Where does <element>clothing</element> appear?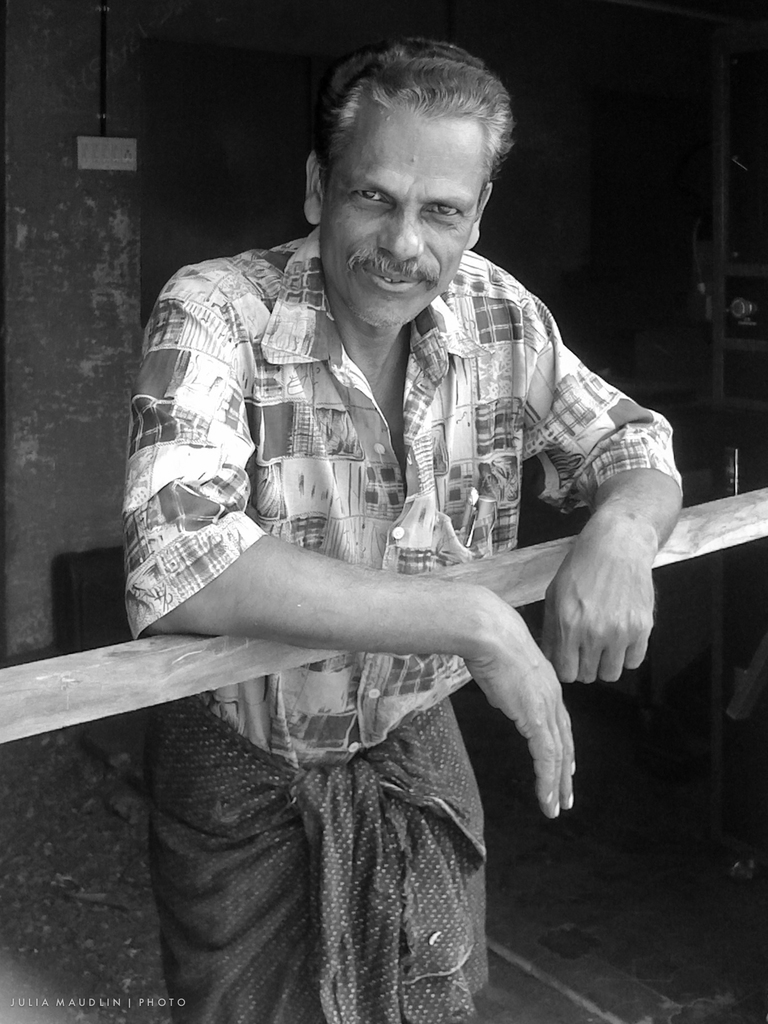
Appears at Rect(79, 176, 672, 976).
